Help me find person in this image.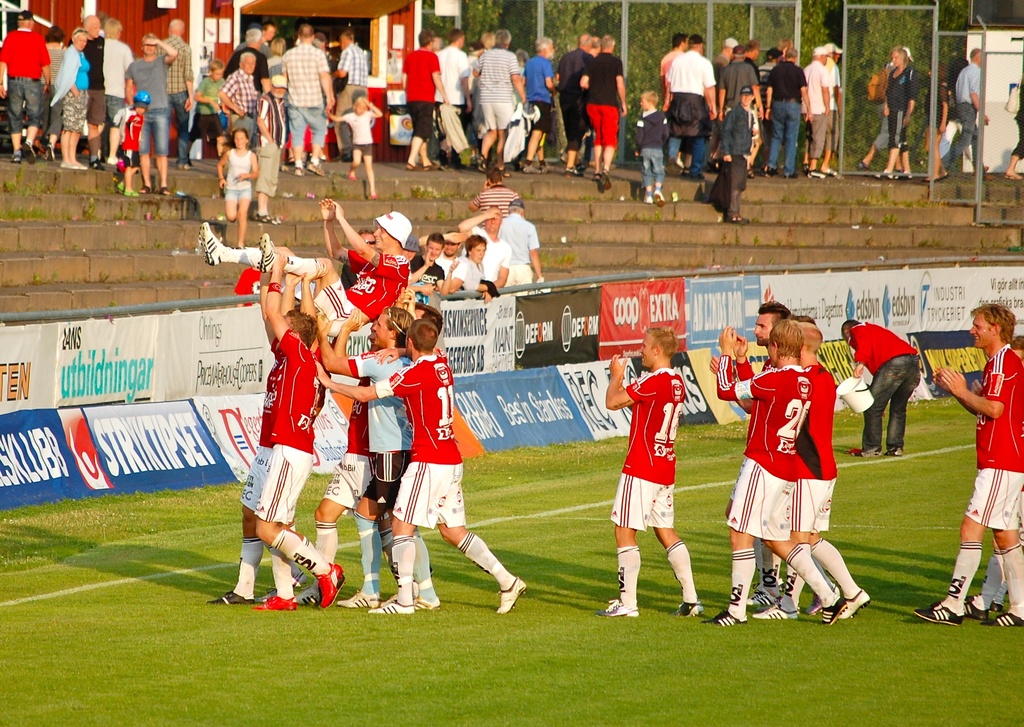
Found it: pyautogui.locateOnScreen(835, 326, 928, 456).
